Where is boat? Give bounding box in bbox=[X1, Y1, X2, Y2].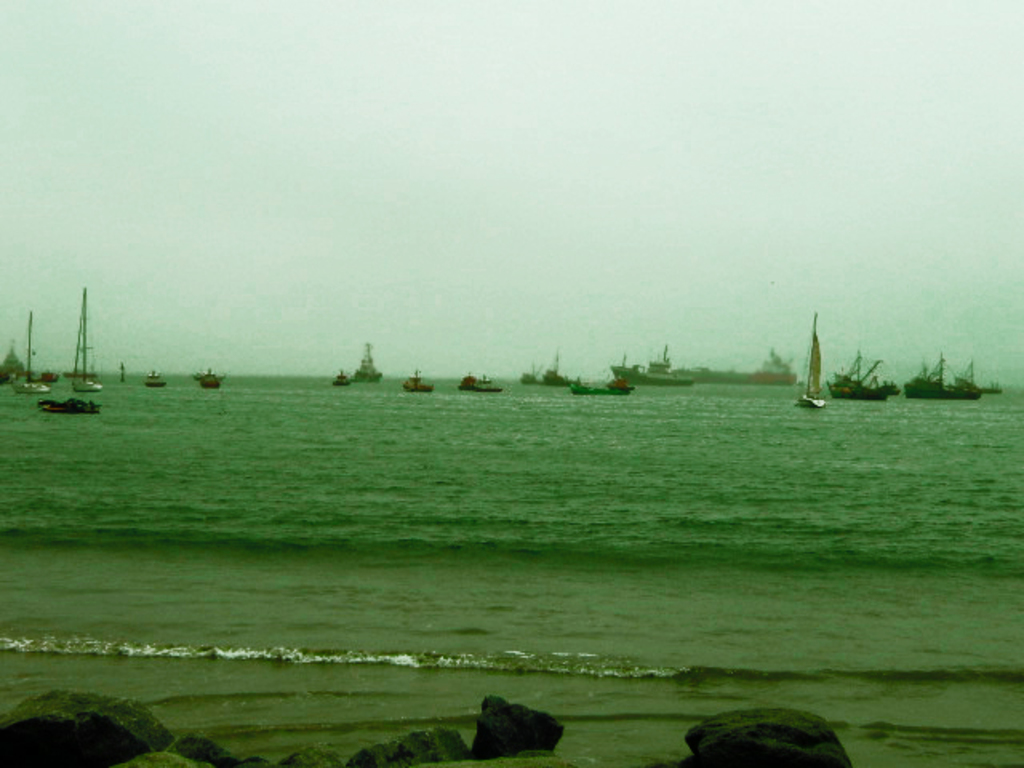
bbox=[789, 317, 824, 410].
